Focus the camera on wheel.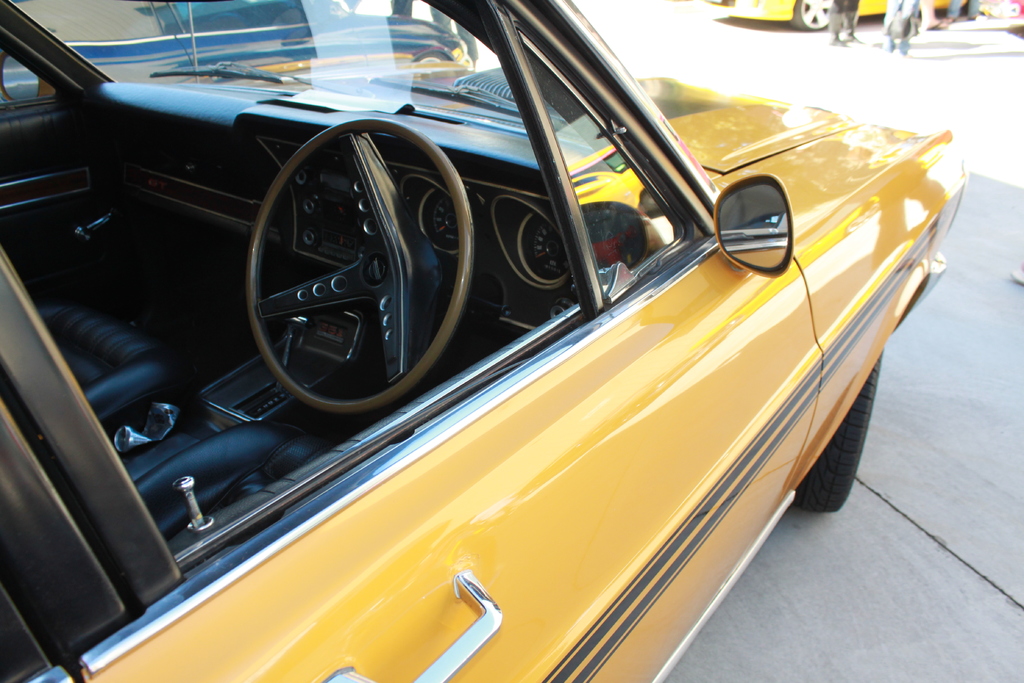
Focus region: pyautogui.locateOnScreen(415, 49, 452, 65).
